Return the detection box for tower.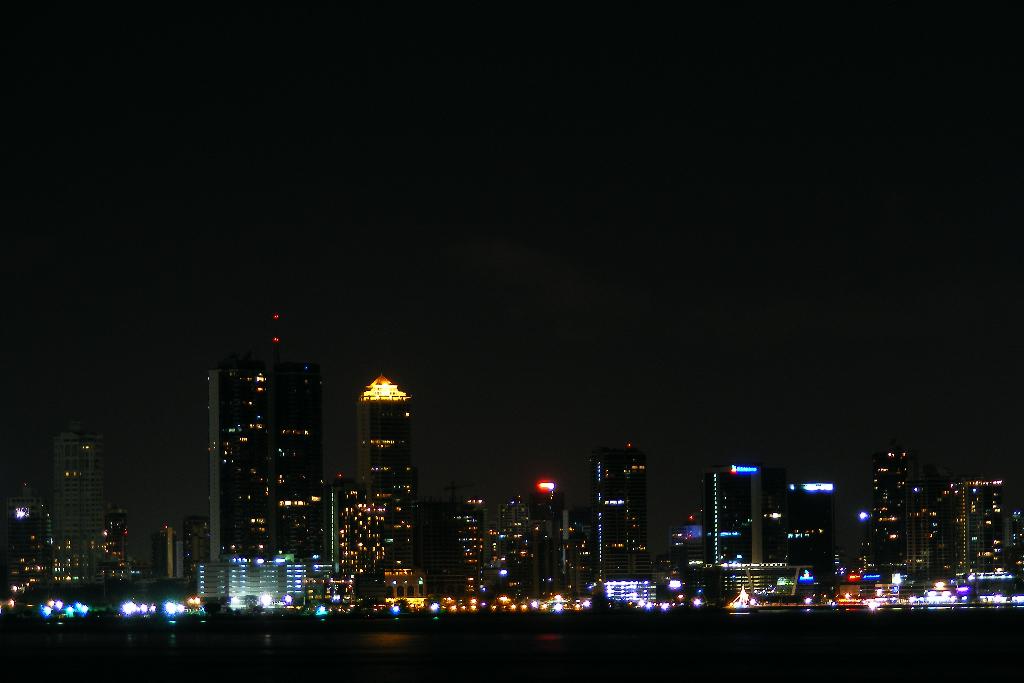
x1=328 y1=358 x2=430 y2=563.
